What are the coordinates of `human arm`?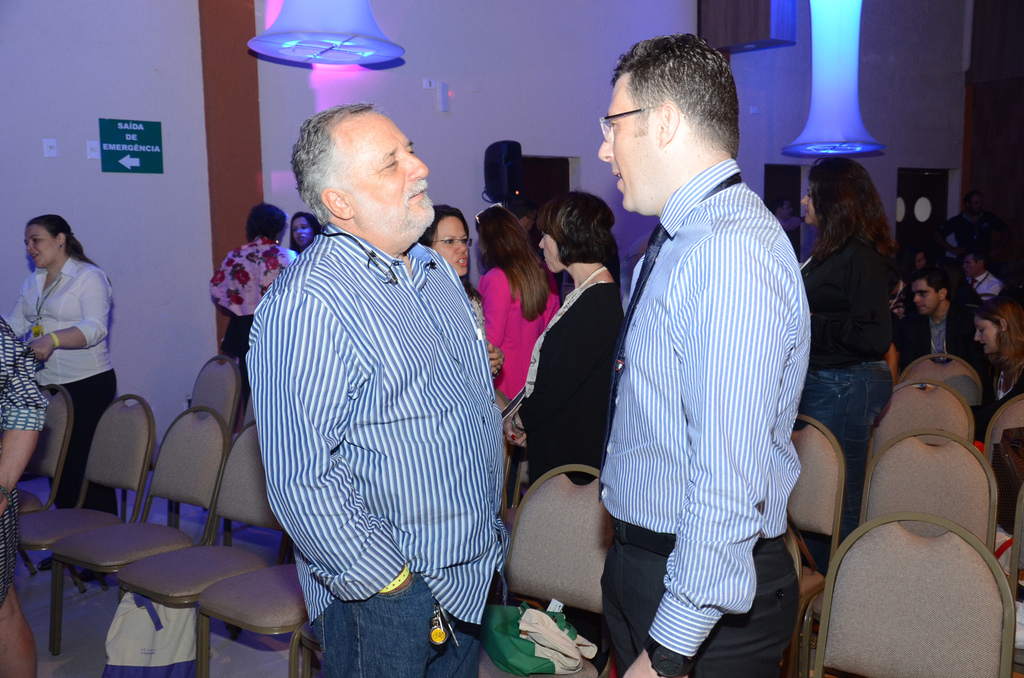
locate(488, 344, 502, 381).
